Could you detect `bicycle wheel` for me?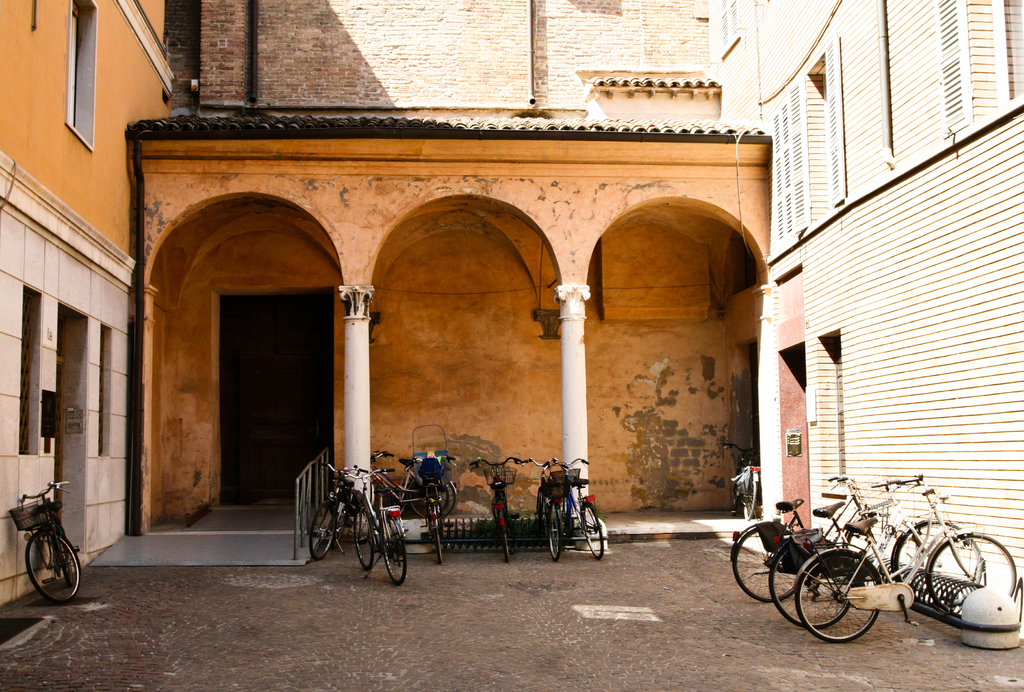
Detection result: {"left": 924, "top": 531, "right": 1018, "bottom": 622}.
